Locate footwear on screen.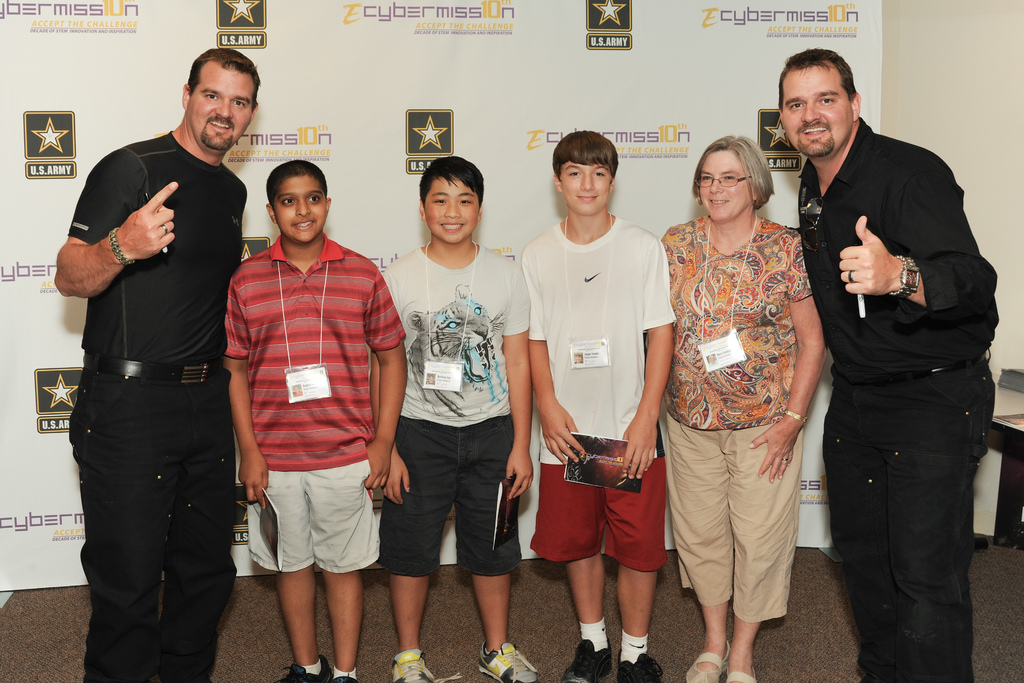
On screen at region(477, 636, 542, 682).
